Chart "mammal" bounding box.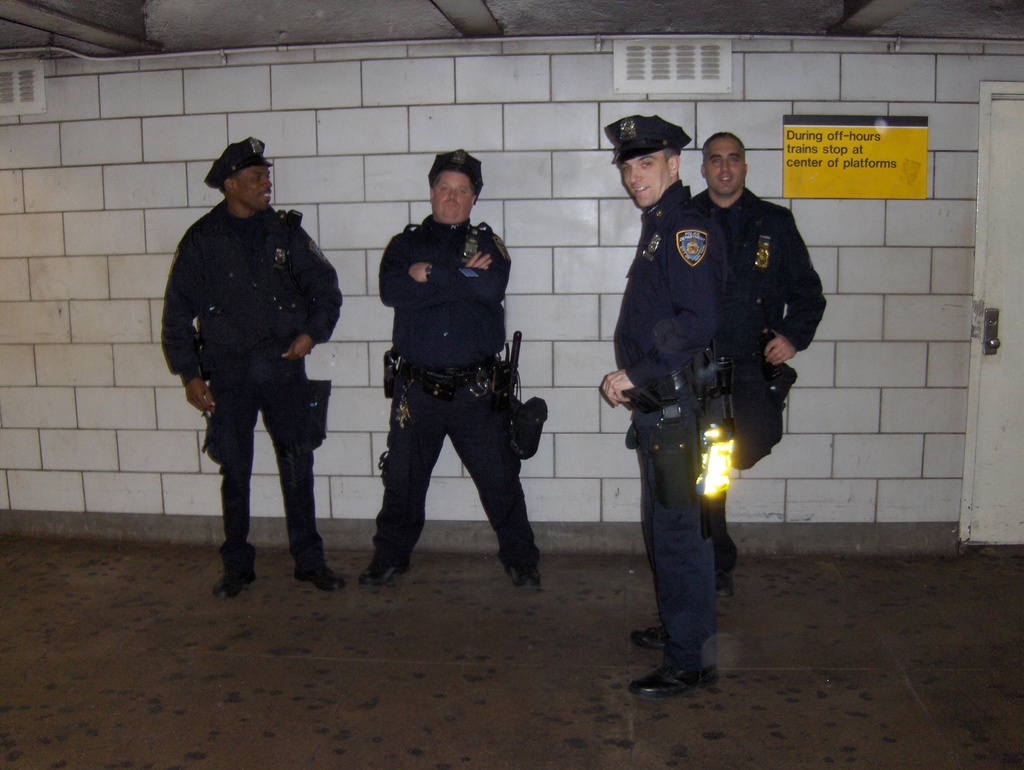
Charted: (358,148,538,588).
